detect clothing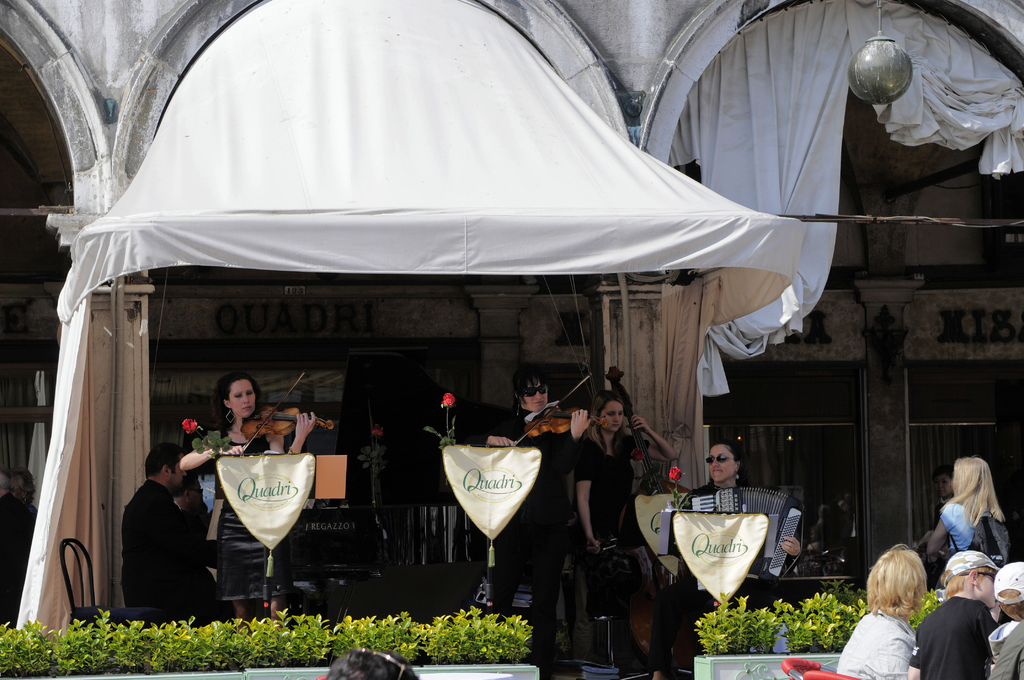
BBox(486, 403, 576, 656)
